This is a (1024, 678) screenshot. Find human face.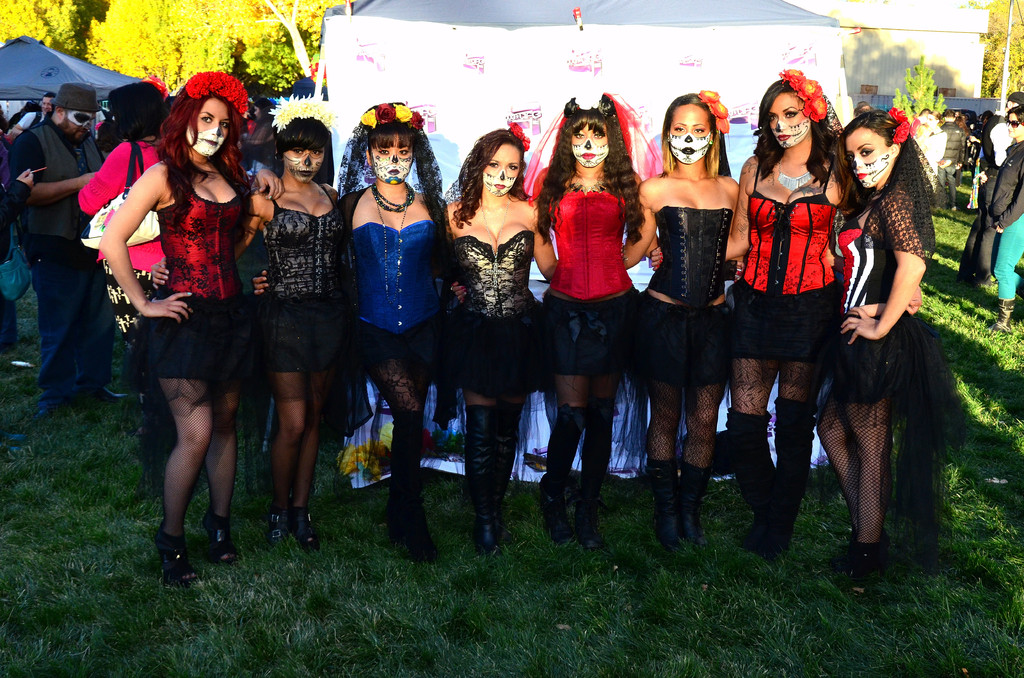
Bounding box: left=570, top=123, right=609, bottom=166.
